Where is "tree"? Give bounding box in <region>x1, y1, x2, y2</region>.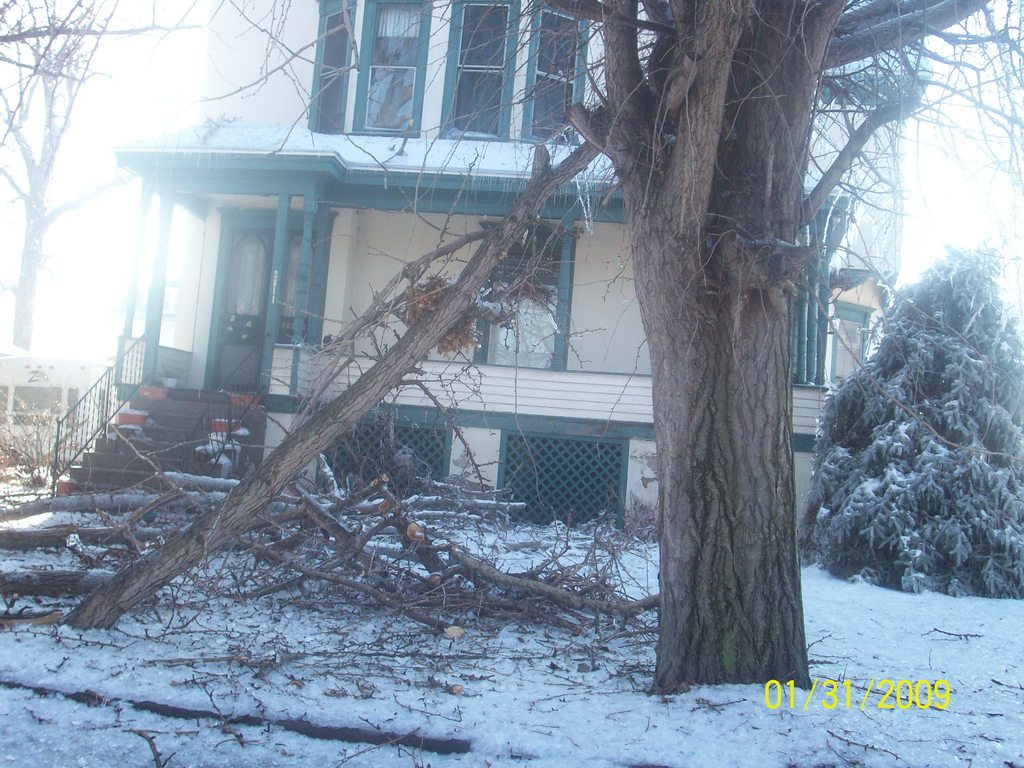
<region>43, 0, 1023, 695</region>.
